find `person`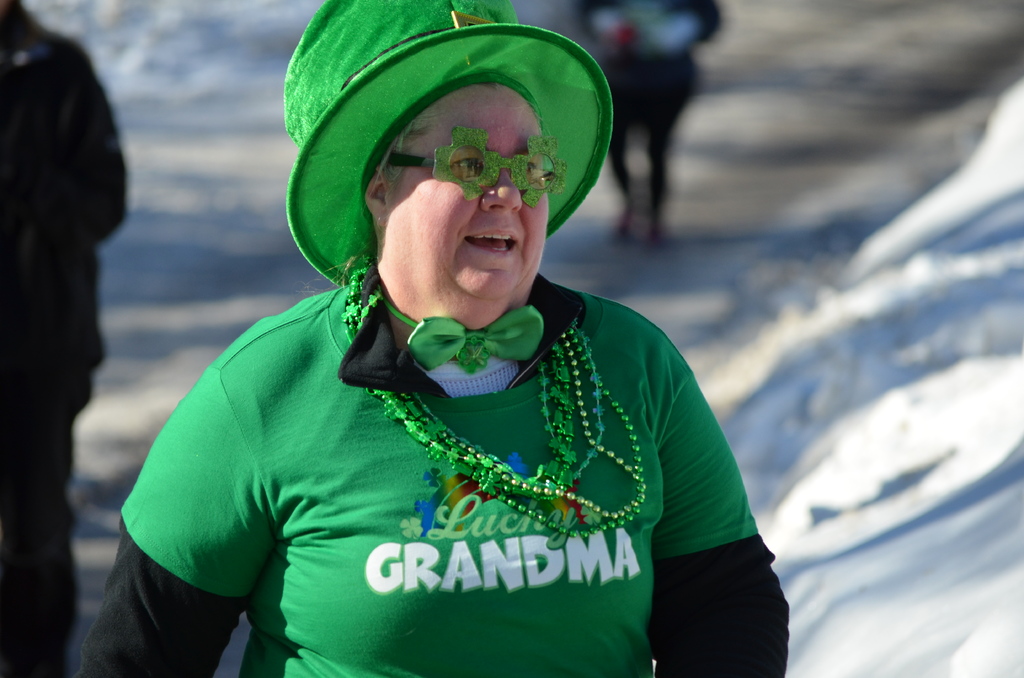
locate(74, 0, 792, 677)
